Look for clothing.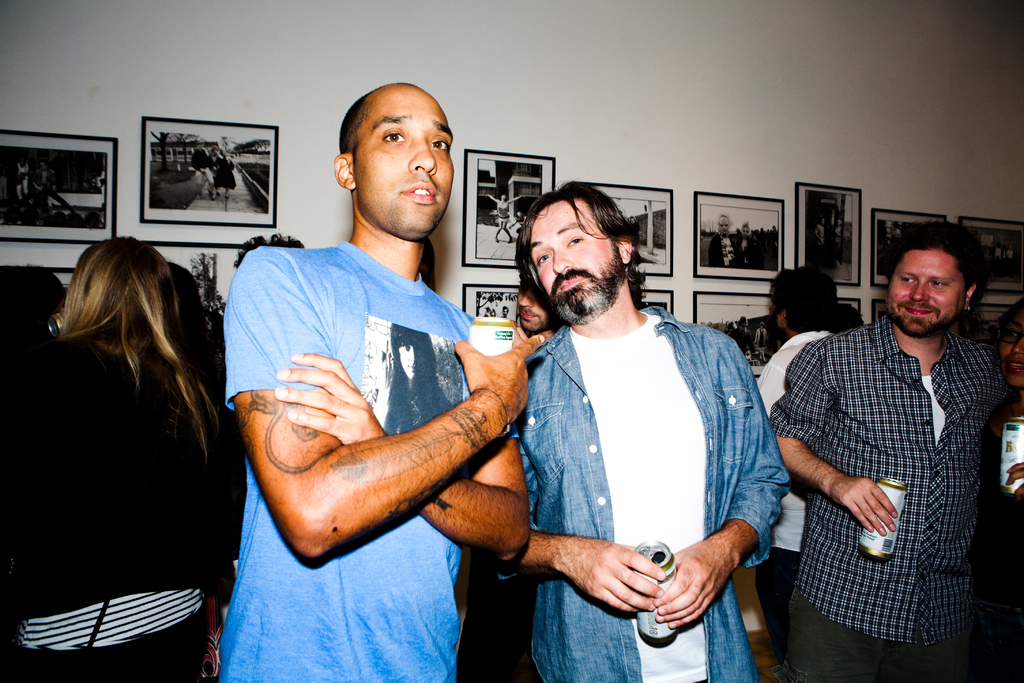
Found: locate(192, 150, 211, 197).
